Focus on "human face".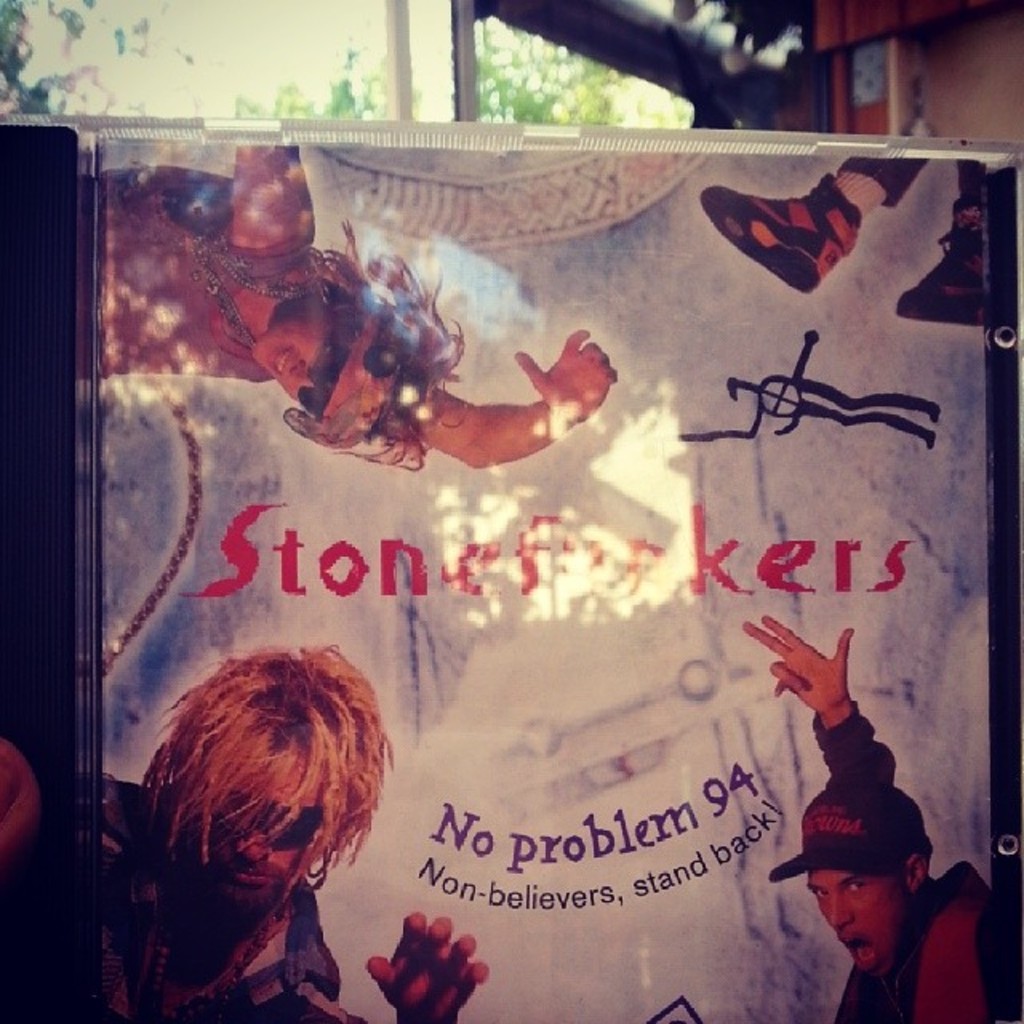
Focused at 811, 872, 901, 982.
